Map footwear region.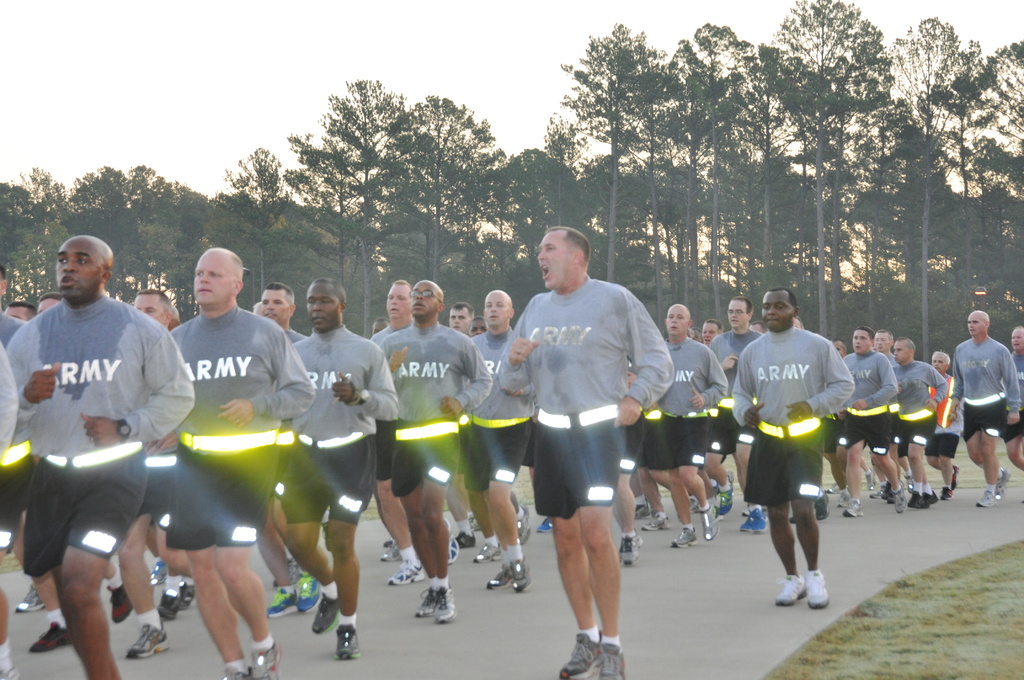
Mapped to {"x1": 223, "y1": 658, "x2": 248, "y2": 679}.
